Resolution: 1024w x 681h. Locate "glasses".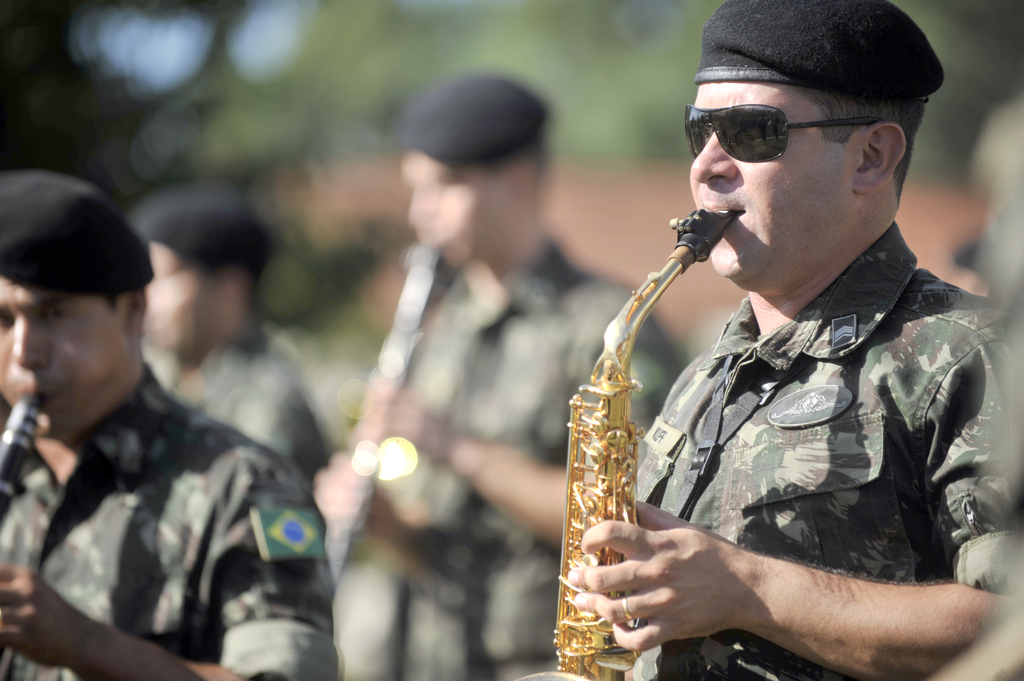
pyautogui.locateOnScreen(683, 98, 897, 164).
